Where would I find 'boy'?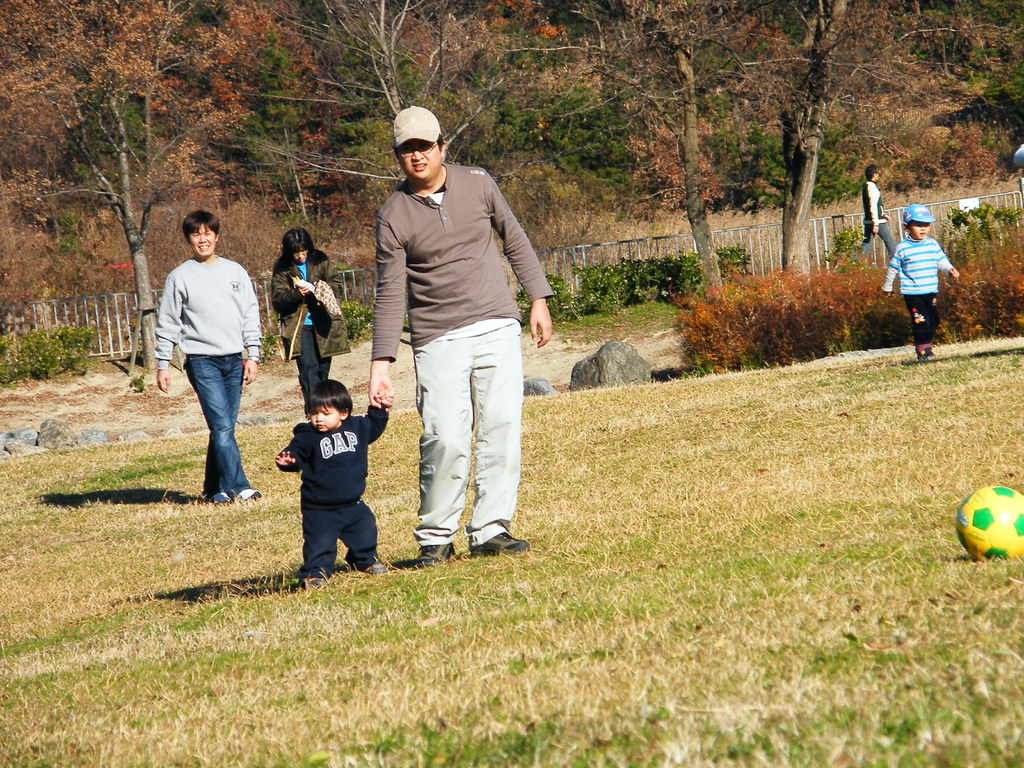
At [left=276, top=380, right=398, bottom=584].
